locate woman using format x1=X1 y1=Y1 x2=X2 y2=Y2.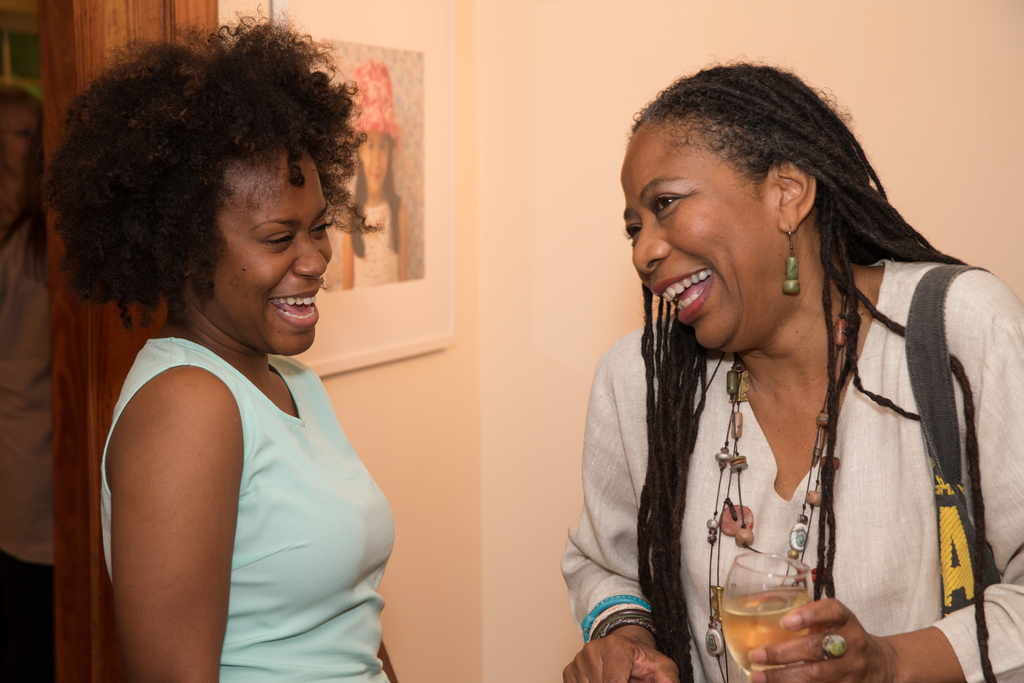
x1=72 y1=88 x2=437 y2=657.
